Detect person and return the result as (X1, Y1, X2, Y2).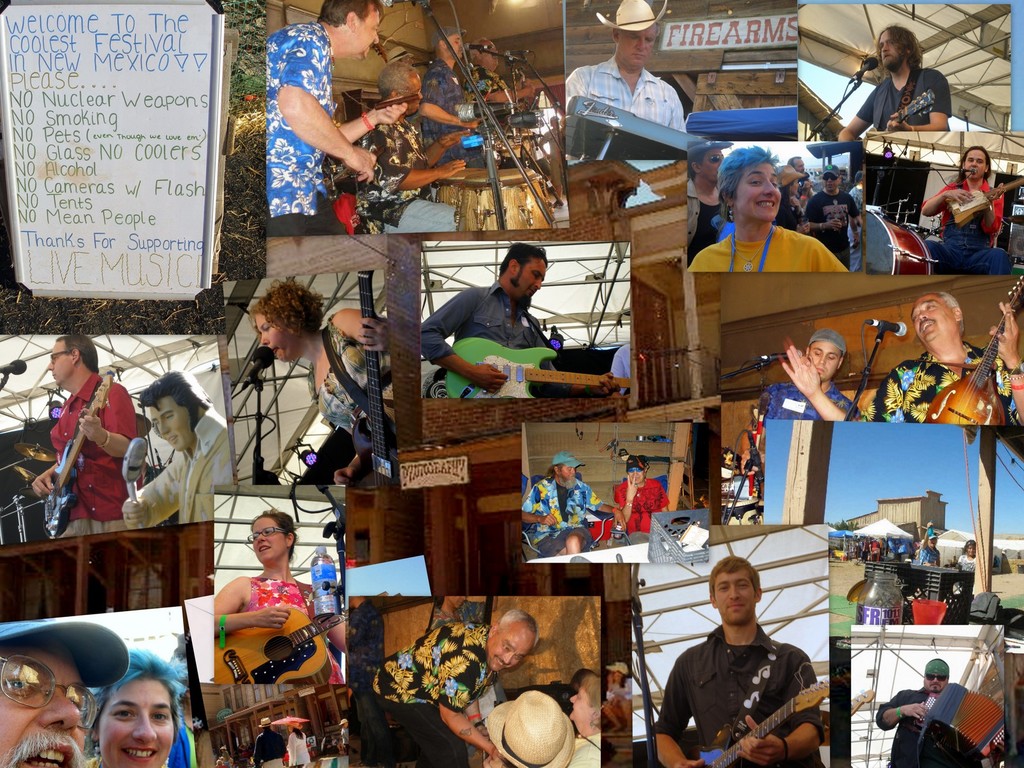
(779, 161, 806, 226).
